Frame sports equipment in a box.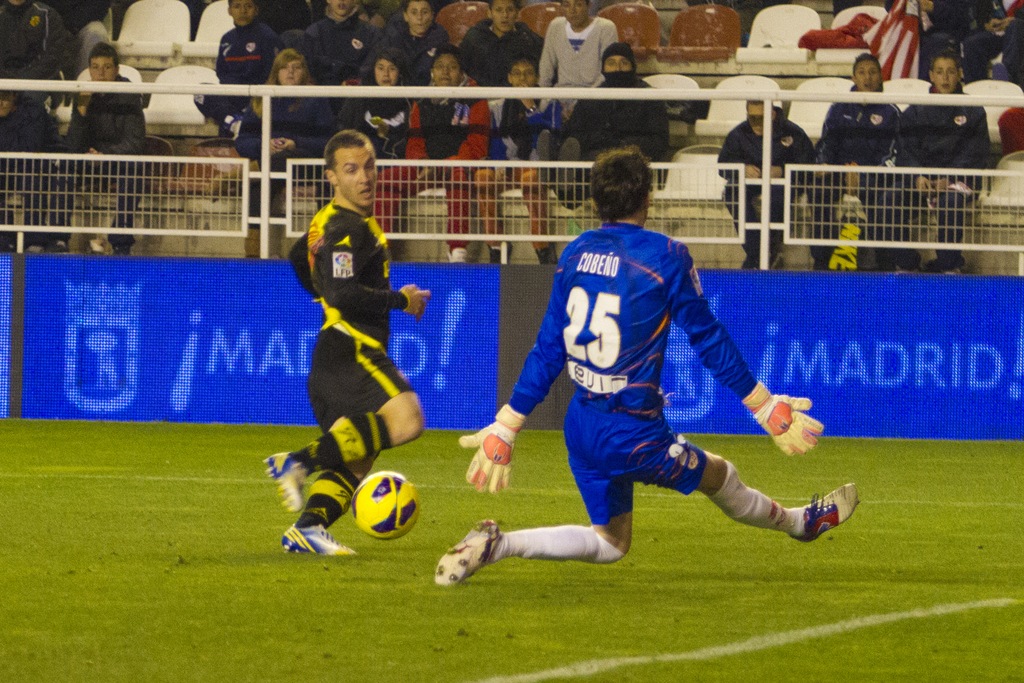
{"x1": 457, "y1": 402, "x2": 525, "y2": 497}.
